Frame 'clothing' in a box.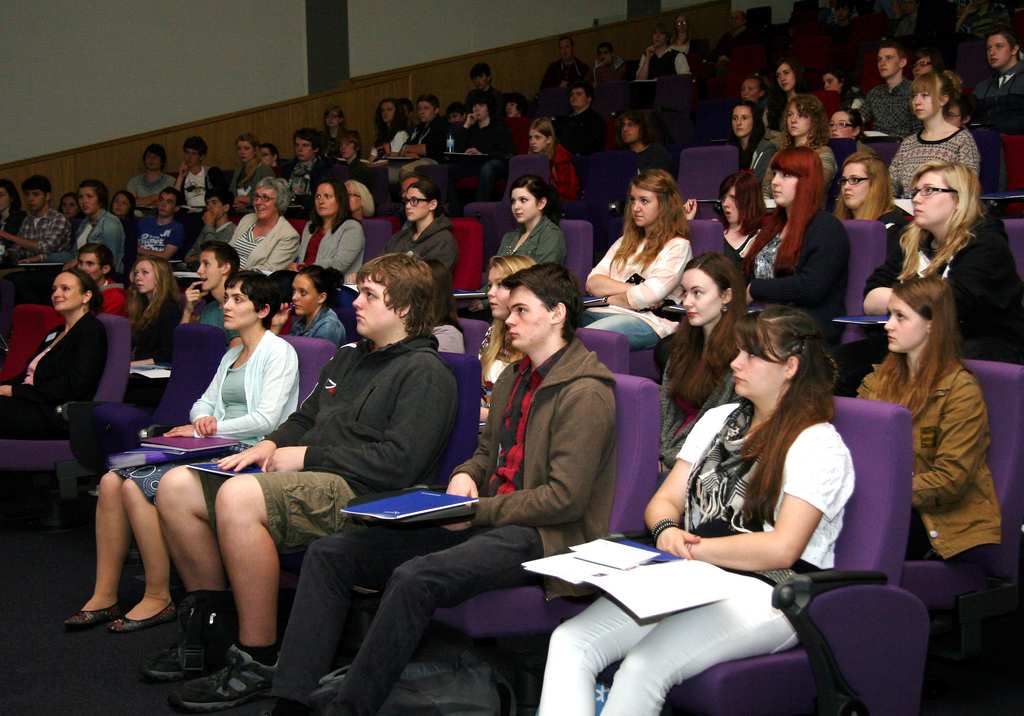
left=888, top=11, right=930, bottom=40.
